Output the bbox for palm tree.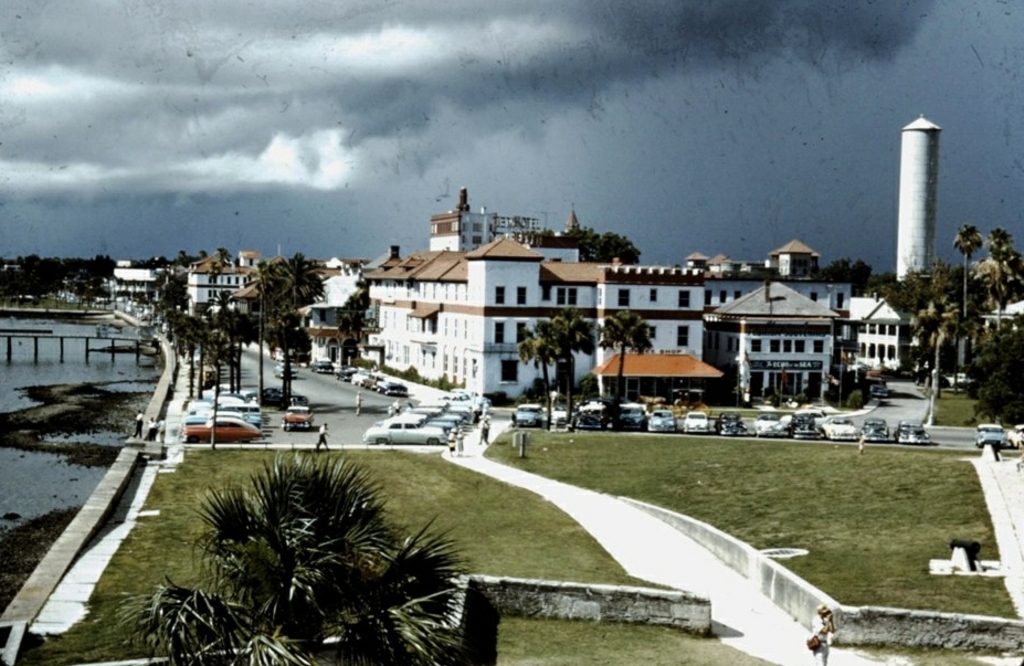
154:448:446:657.
